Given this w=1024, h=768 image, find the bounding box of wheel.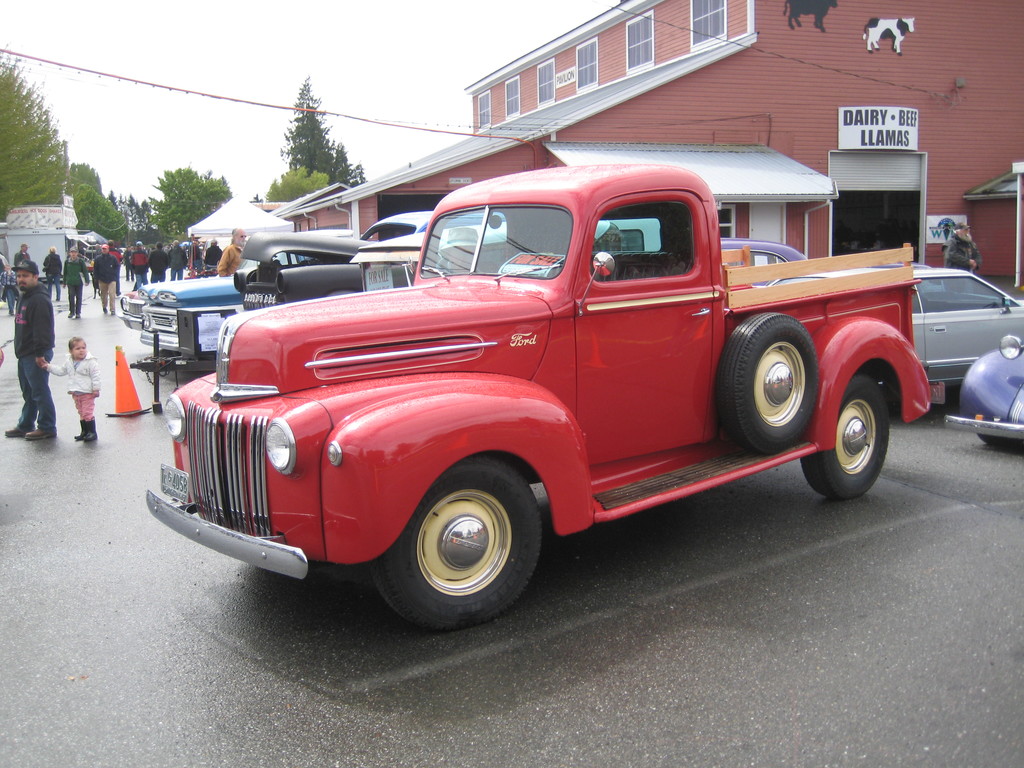
rect(981, 435, 1007, 446).
